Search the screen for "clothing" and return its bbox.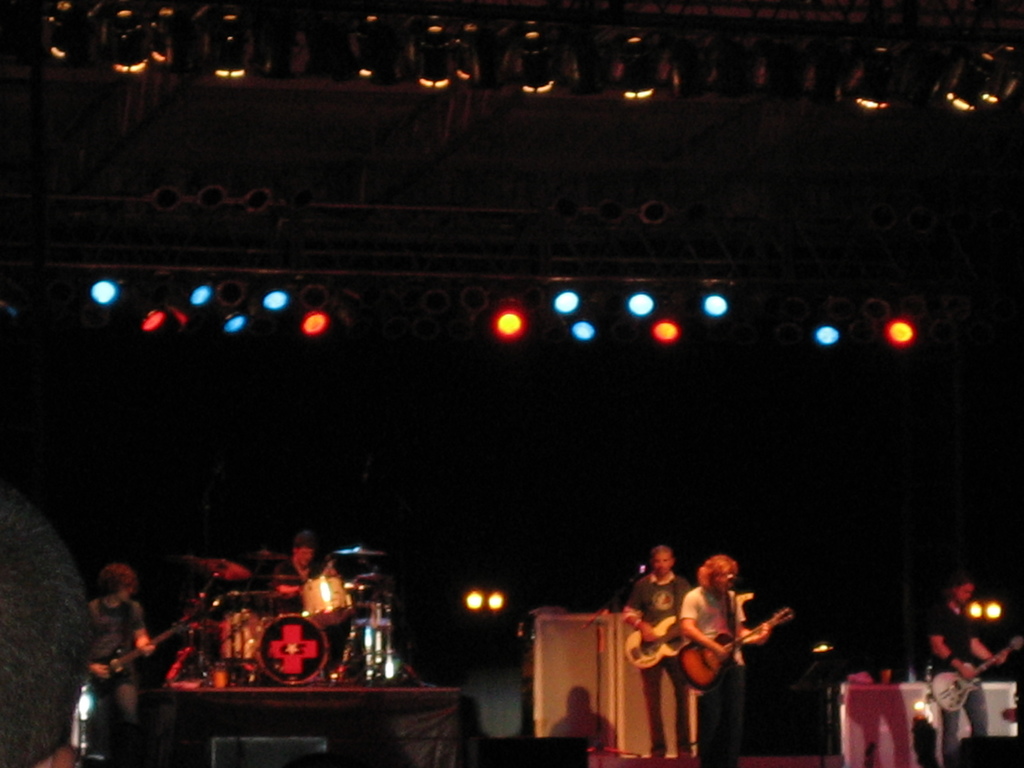
Found: <region>664, 592, 762, 761</region>.
